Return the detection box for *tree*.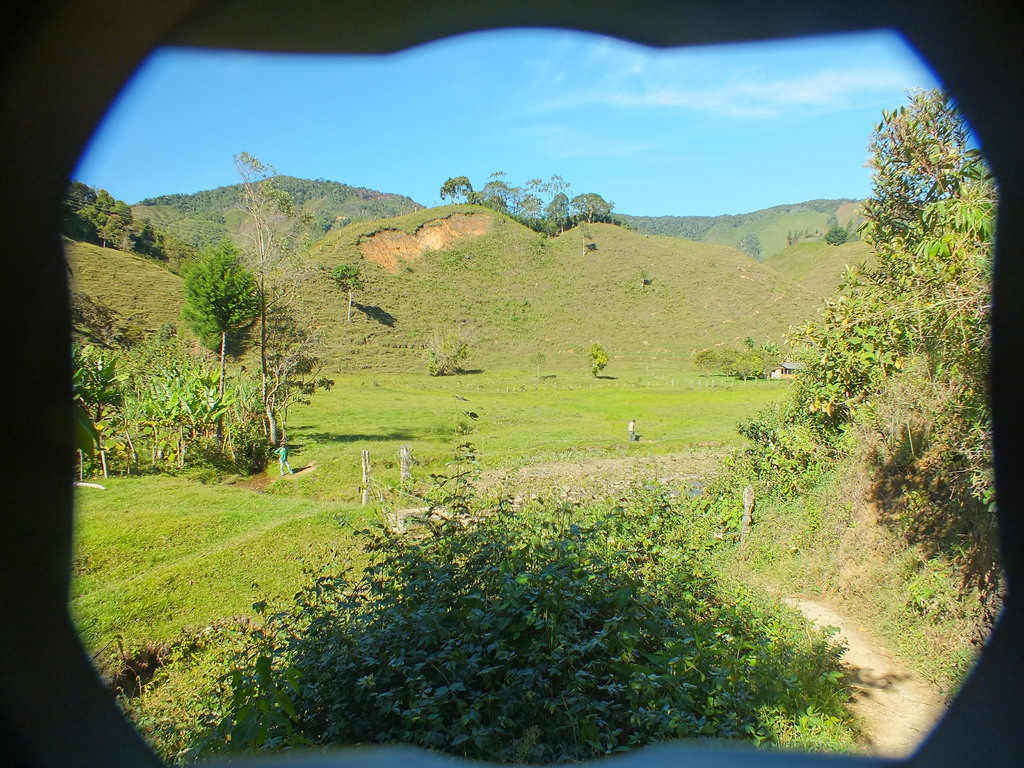
<bbox>588, 345, 609, 378</bbox>.
